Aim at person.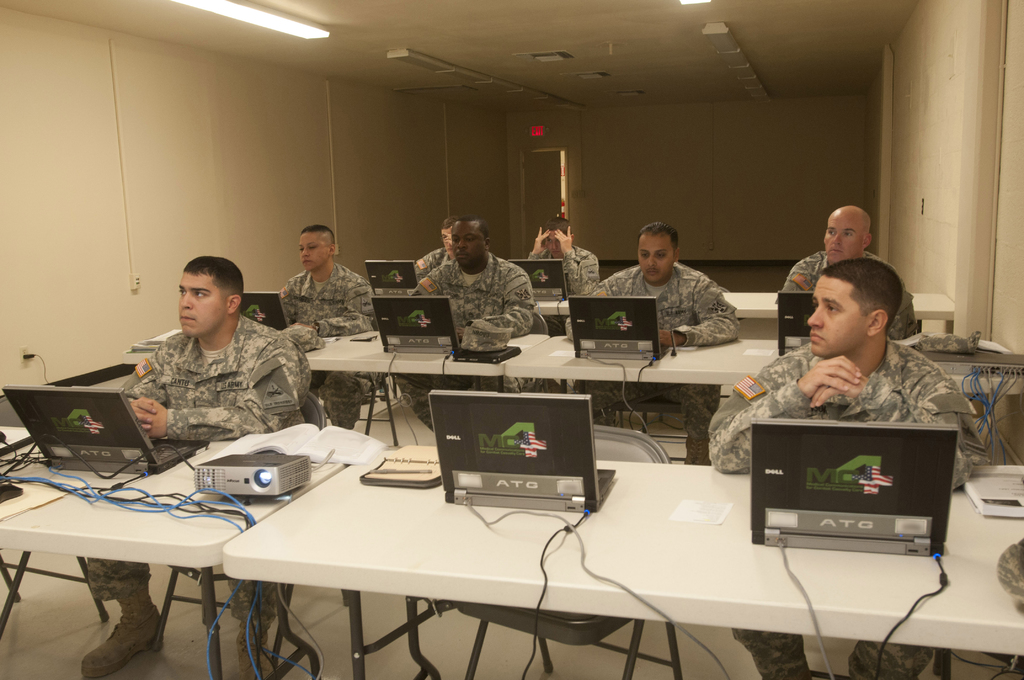
Aimed at <bbox>529, 222, 598, 300</bbox>.
